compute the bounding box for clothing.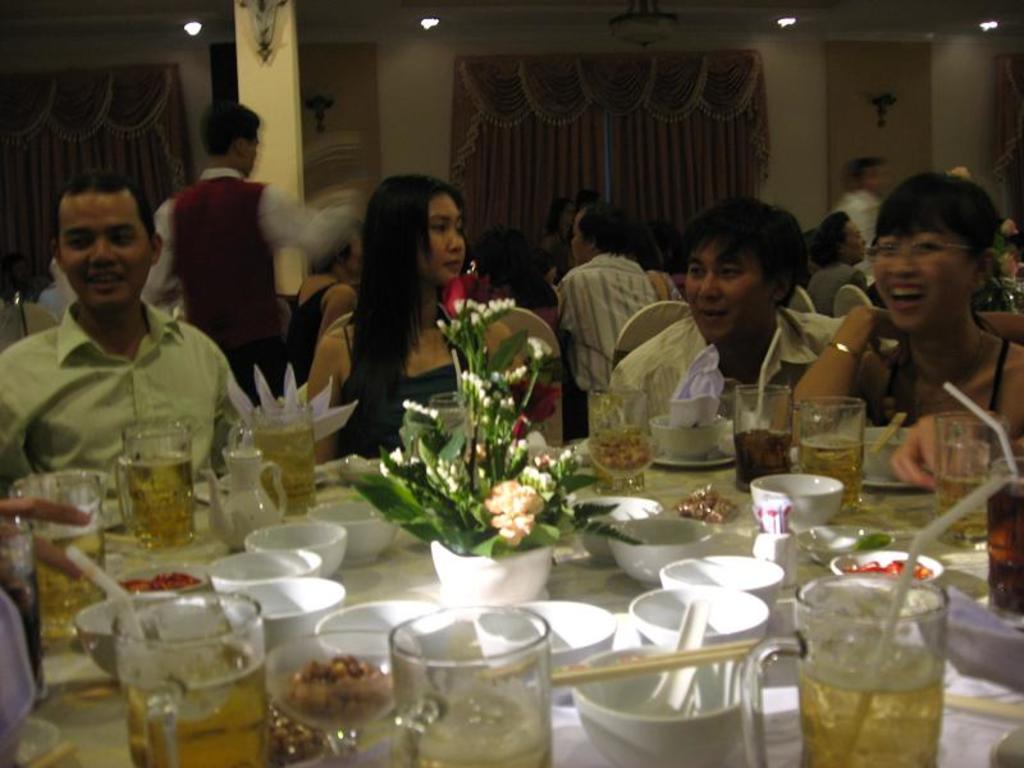
{"left": 833, "top": 187, "right": 876, "bottom": 253}.
